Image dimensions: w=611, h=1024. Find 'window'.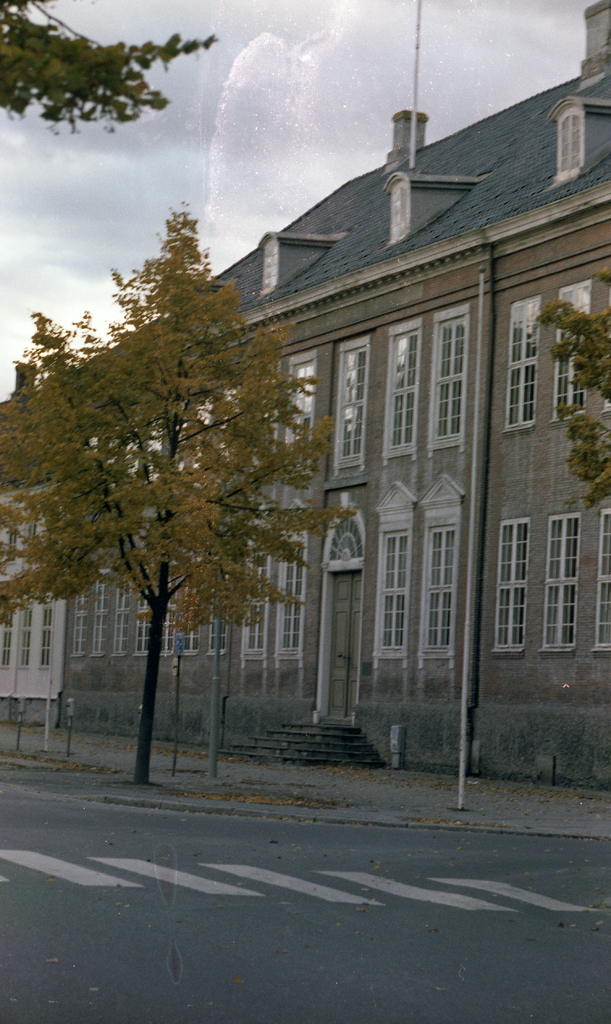
box=[505, 294, 540, 428].
